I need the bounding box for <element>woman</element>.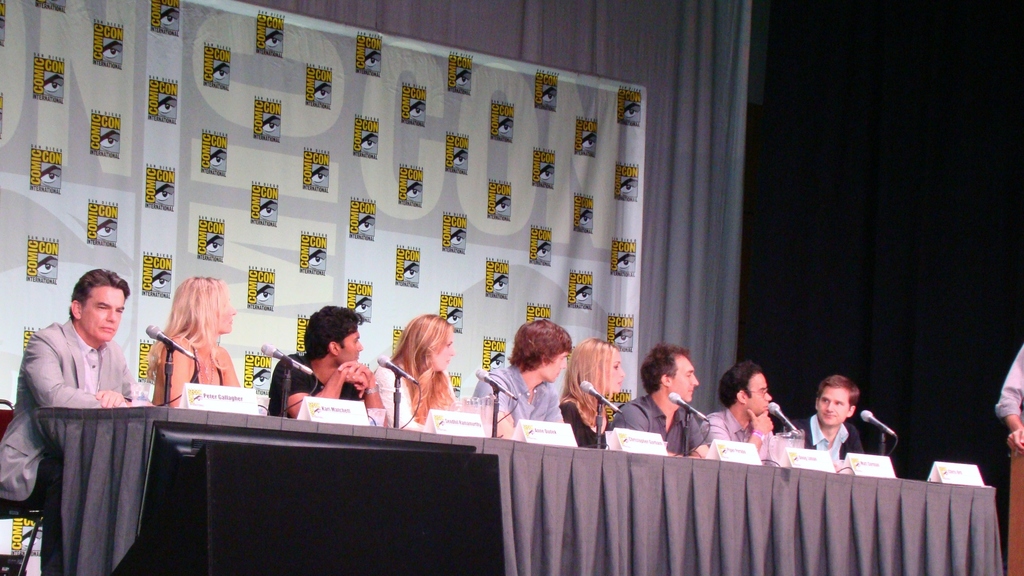
Here it is: left=140, top=276, right=252, bottom=409.
